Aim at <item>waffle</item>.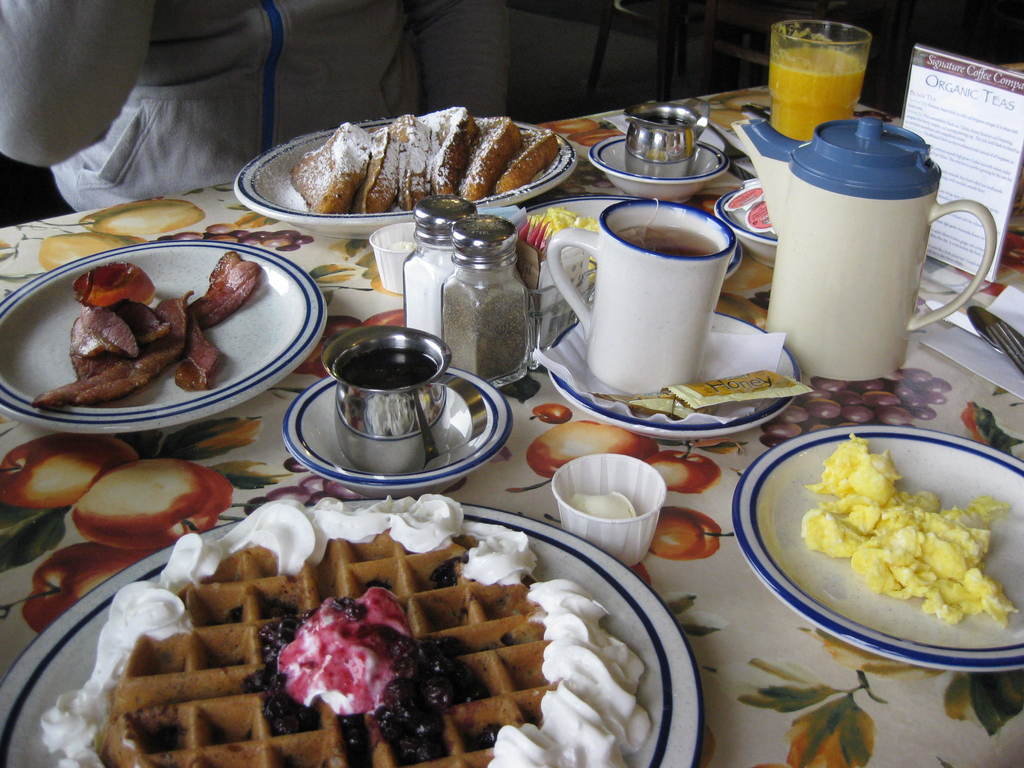
Aimed at l=100, t=531, r=558, b=767.
